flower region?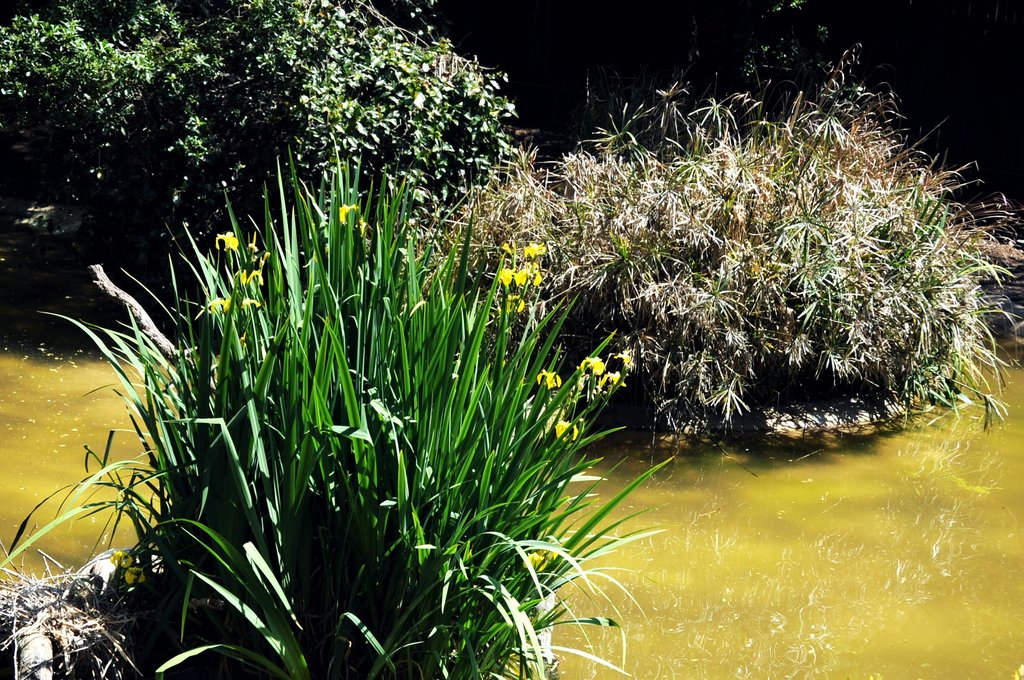
bbox=[517, 550, 547, 571]
